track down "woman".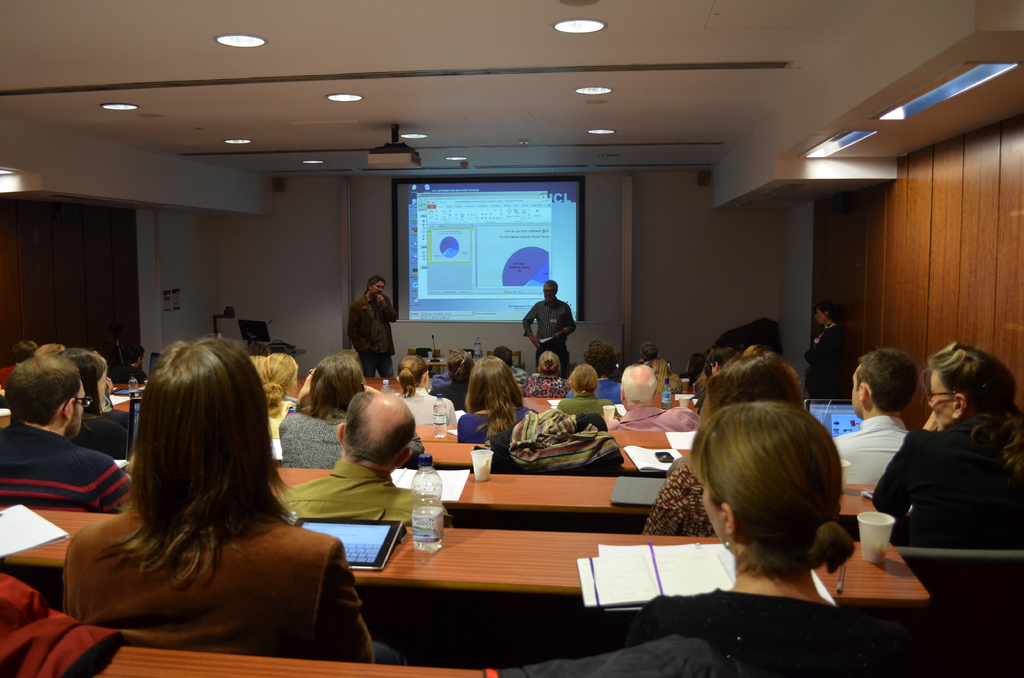
Tracked to 454/359/556/474.
